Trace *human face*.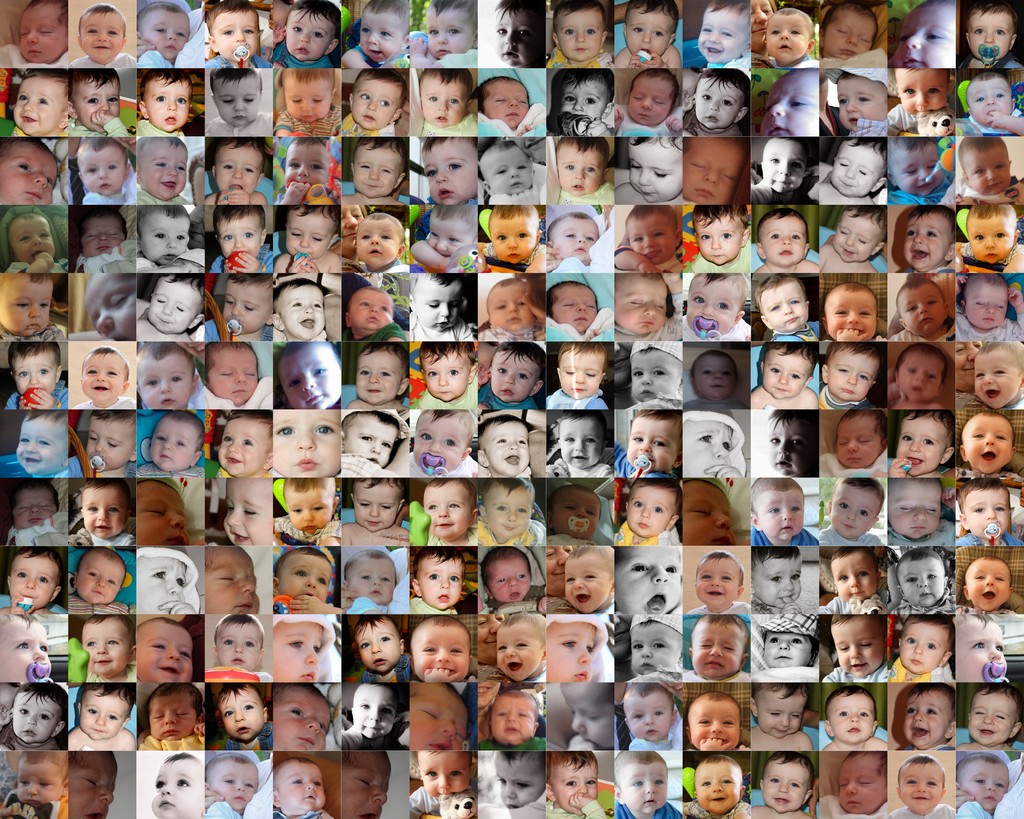
Traced to 0 613 50 685.
